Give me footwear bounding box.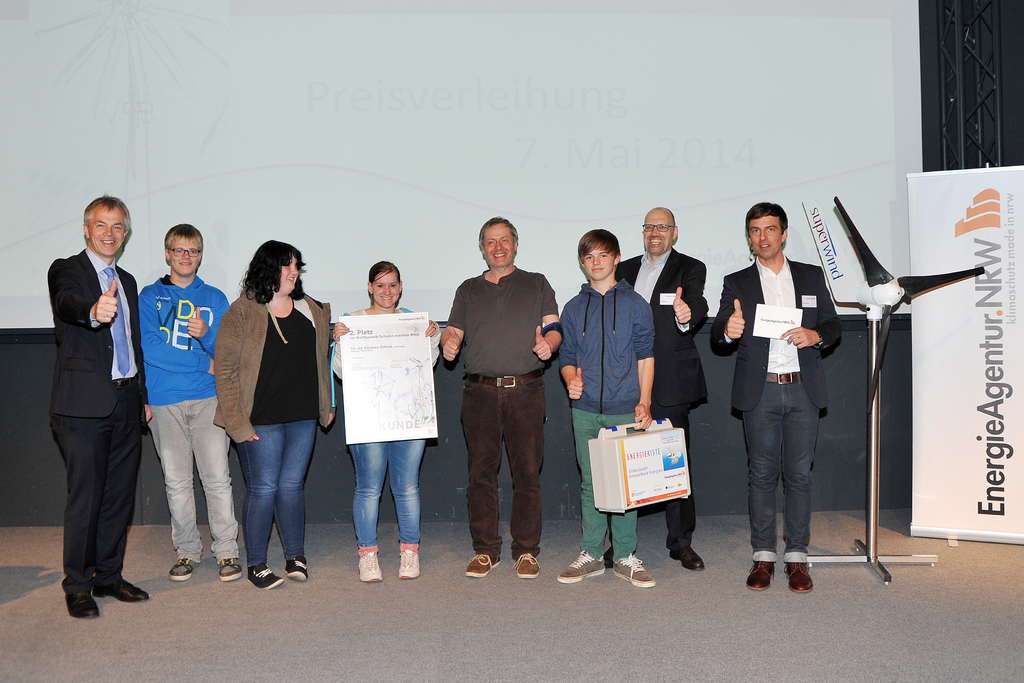
box=[67, 588, 99, 620].
